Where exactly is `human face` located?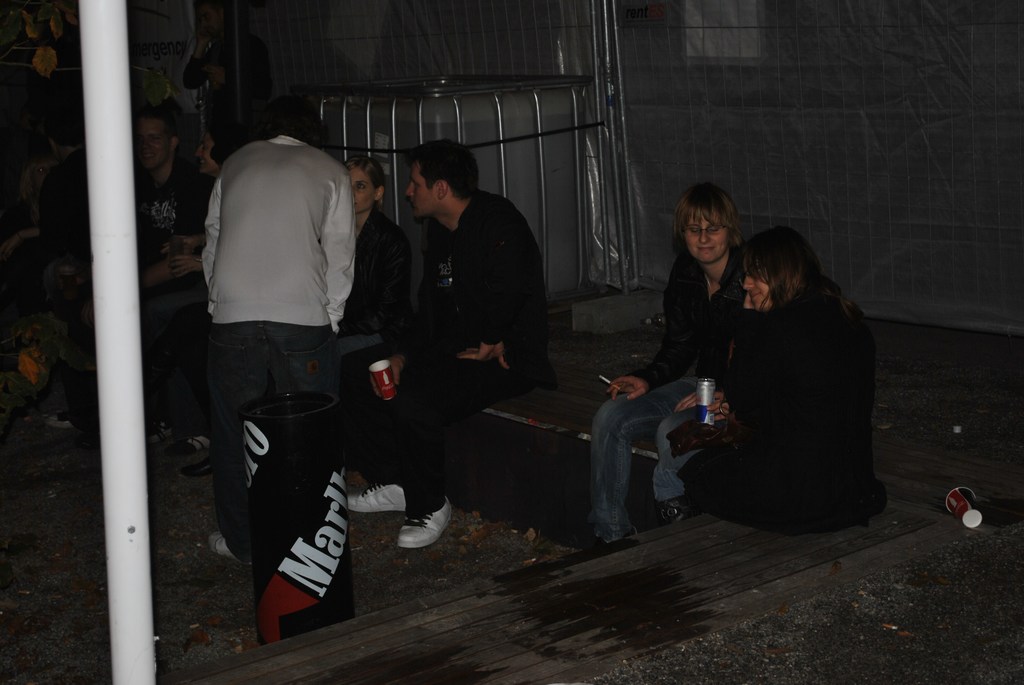
Its bounding box is box(409, 164, 436, 230).
